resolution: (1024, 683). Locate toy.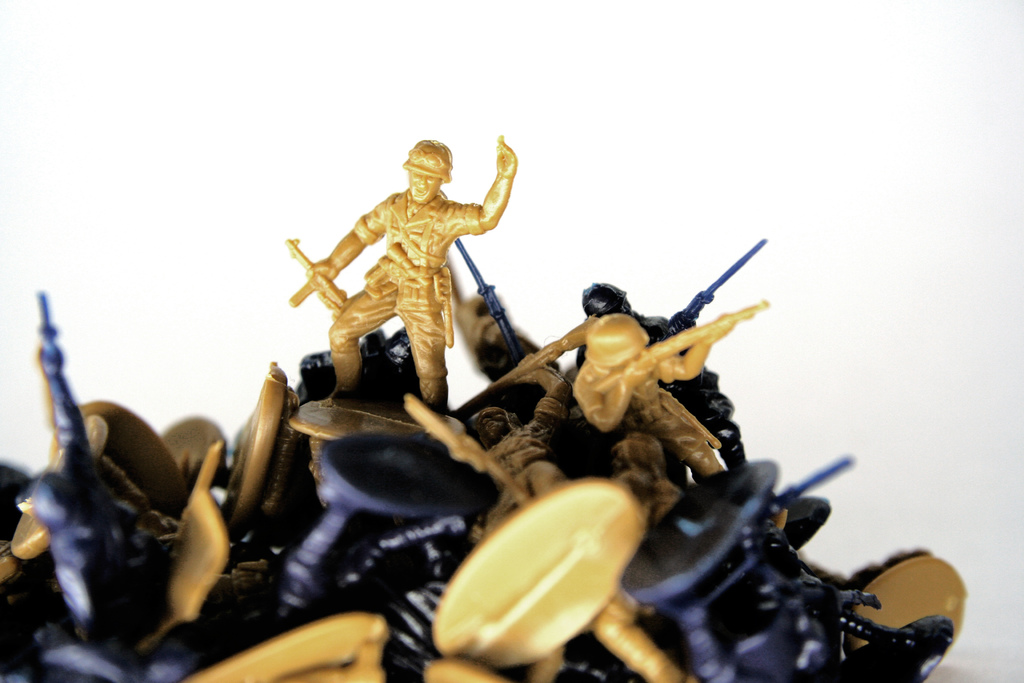
l=621, t=457, r=833, b=682.
